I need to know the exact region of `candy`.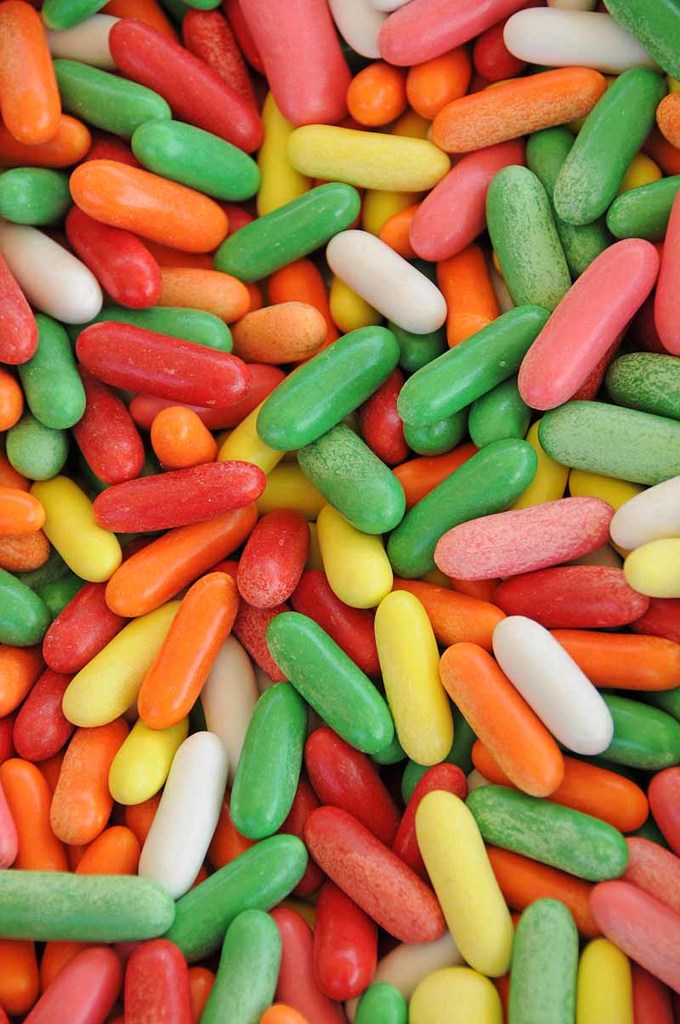
Region: <box>0,0,679,1023</box>.
